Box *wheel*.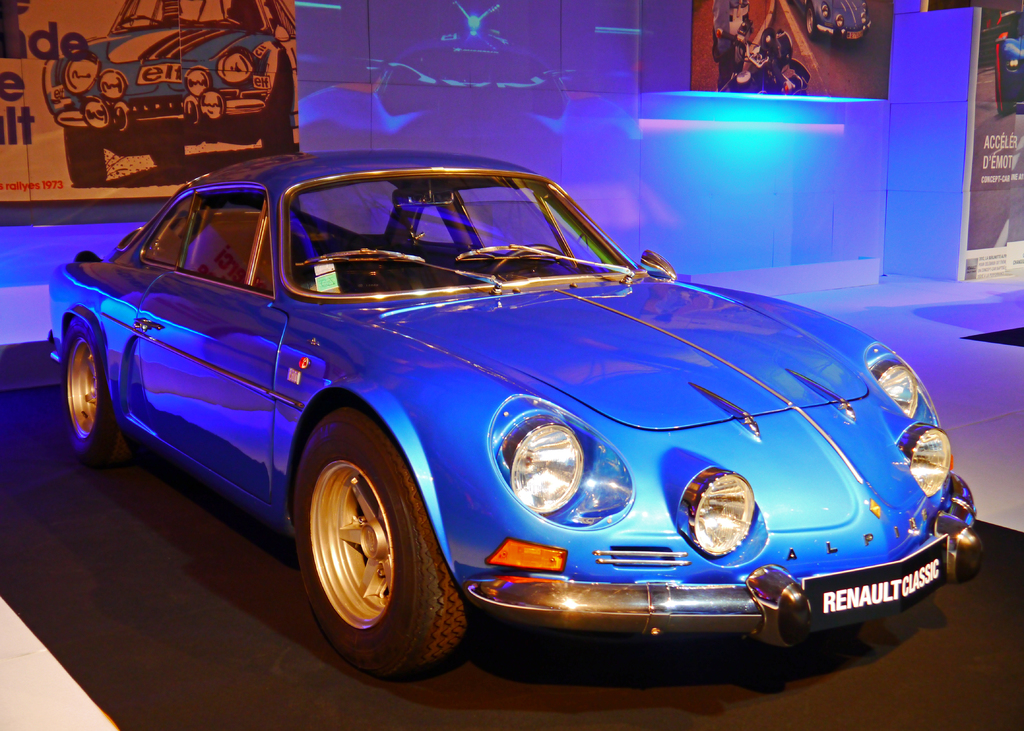
[x1=64, y1=317, x2=139, y2=465].
